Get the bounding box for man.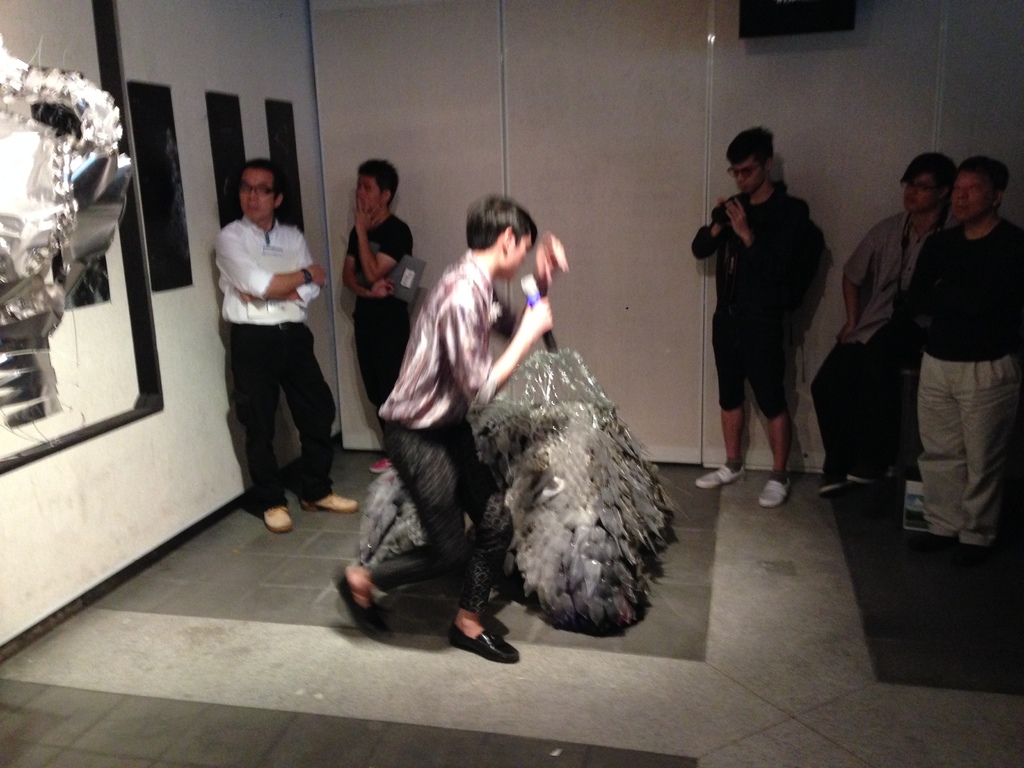
BBox(691, 118, 828, 505).
